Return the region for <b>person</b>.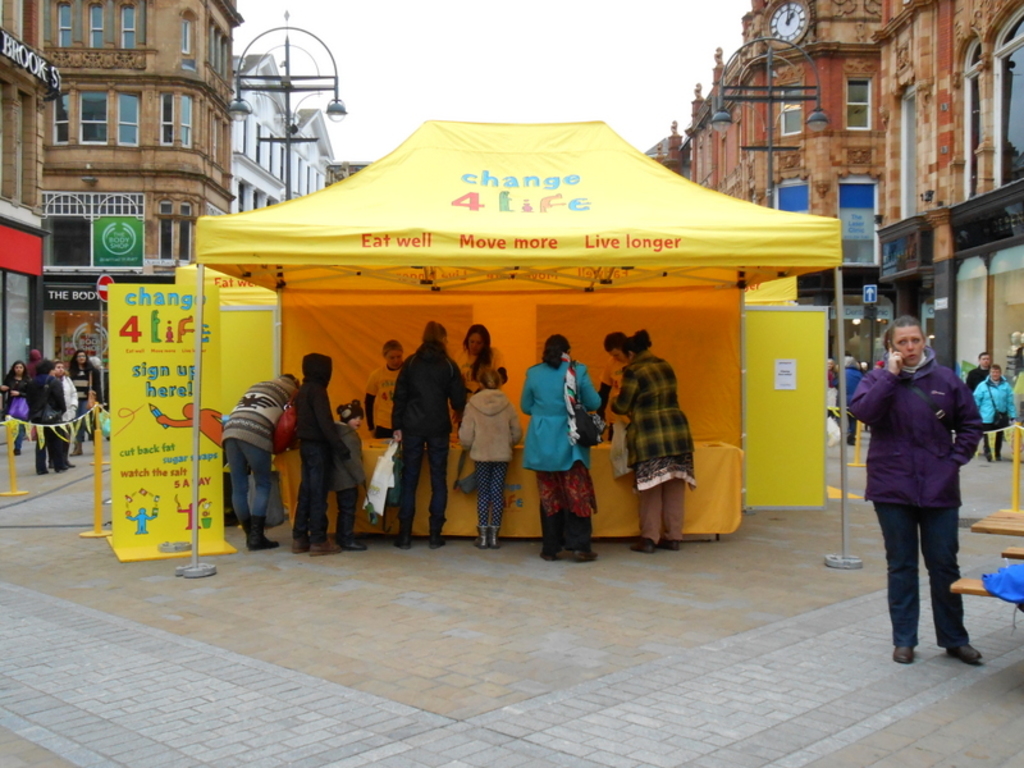
(353,337,416,461).
